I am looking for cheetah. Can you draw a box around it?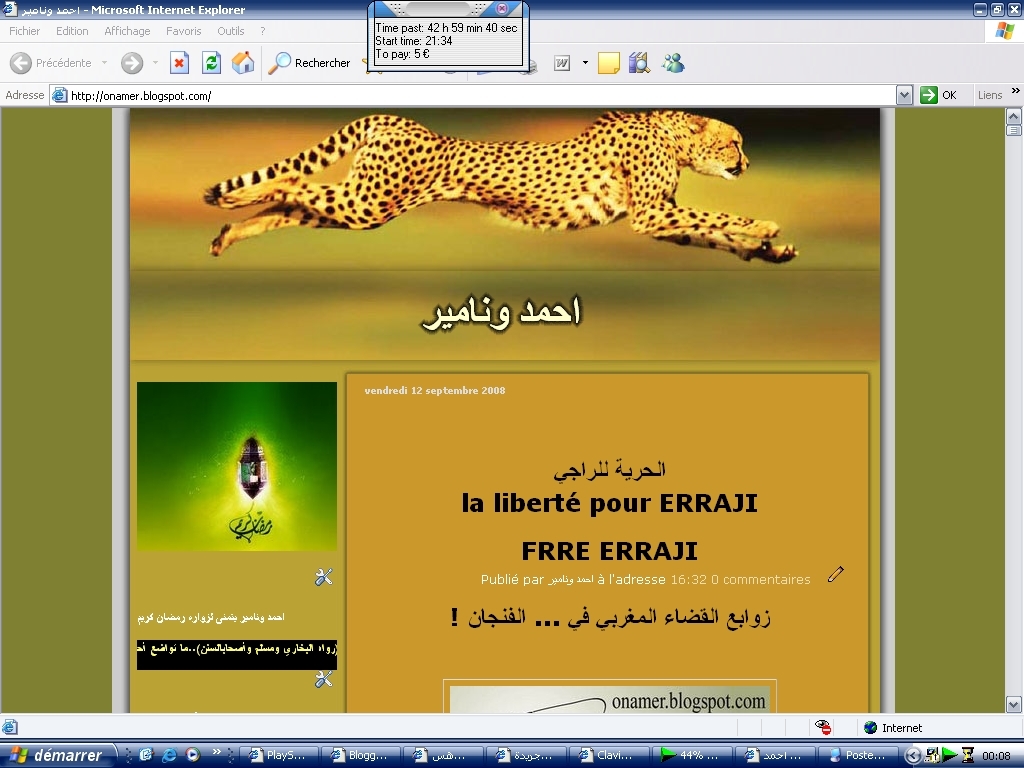
Sure, the bounding box is 205/107/804/262.
